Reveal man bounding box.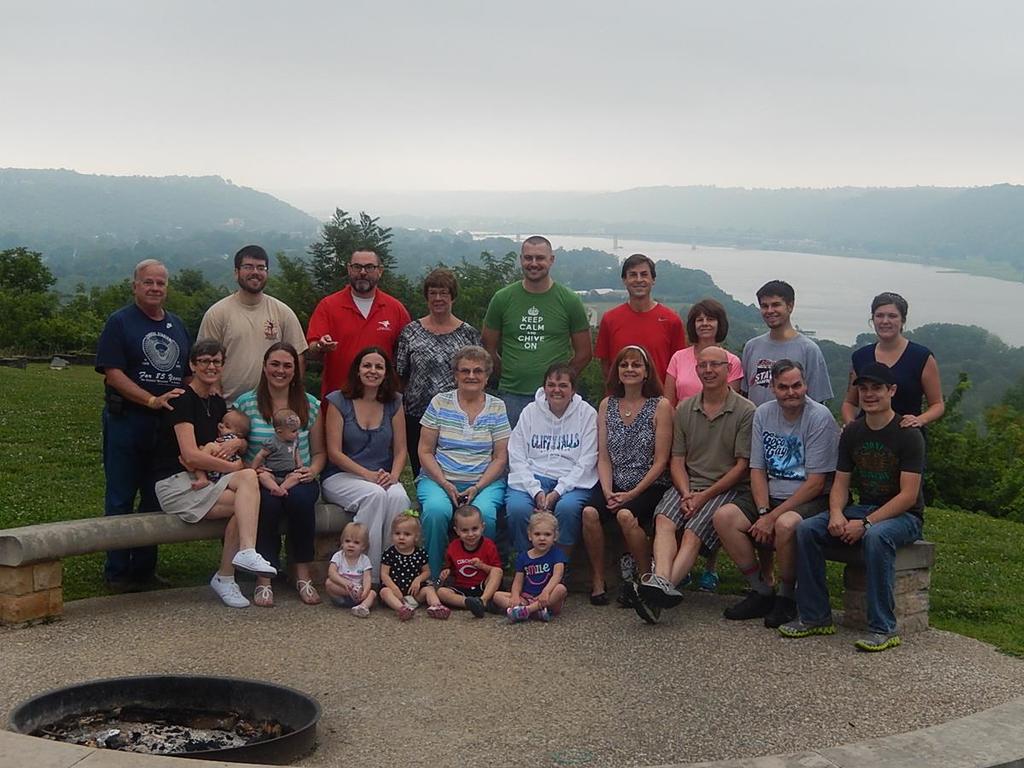
Revealed: (x1=752, y1=357, x2=841, y2=630).
